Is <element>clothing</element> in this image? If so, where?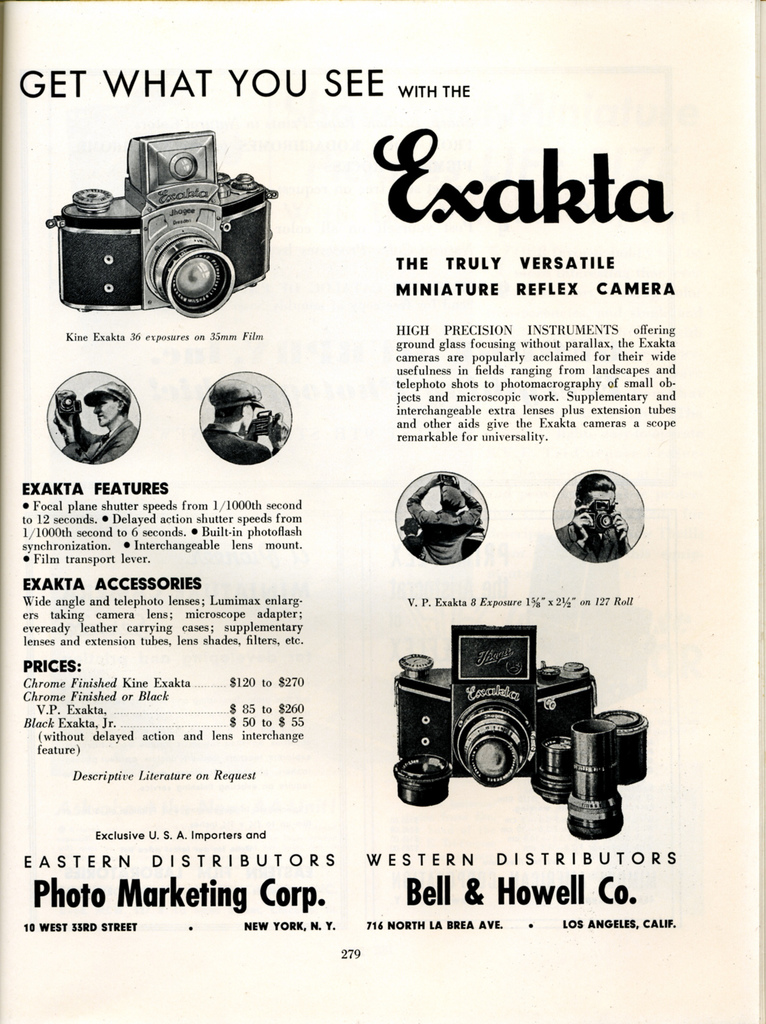
Yes, at box=[401, 534, 417, 555].
